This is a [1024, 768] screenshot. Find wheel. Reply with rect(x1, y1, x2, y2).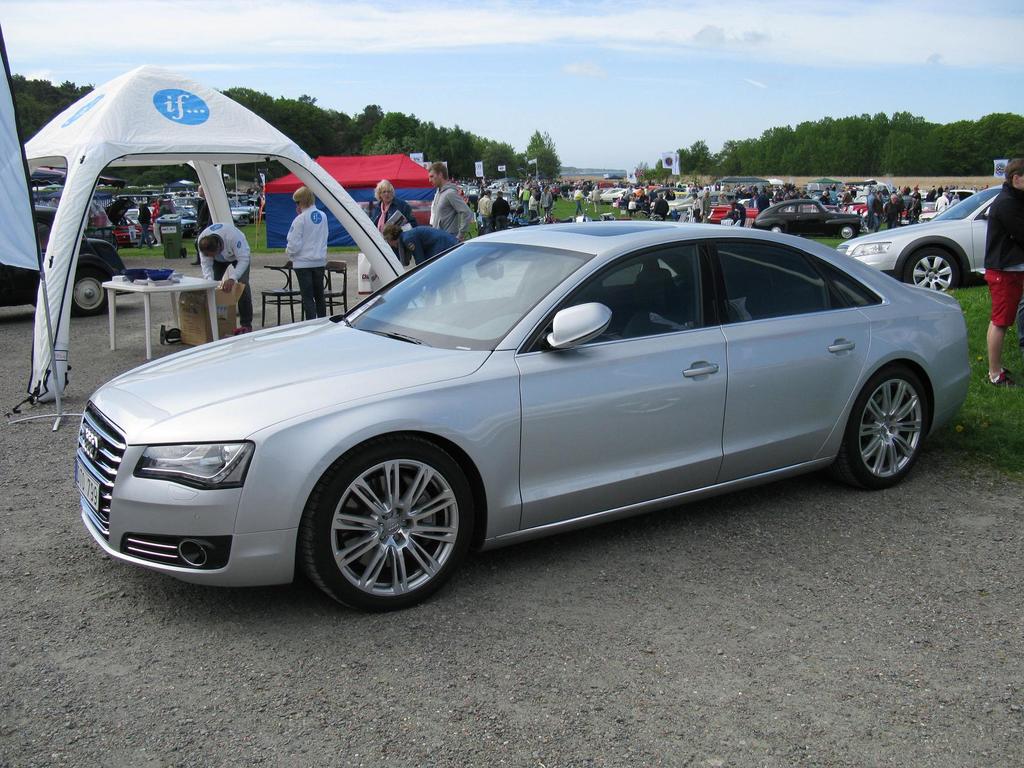
rect(310, 452, 463, 602).
